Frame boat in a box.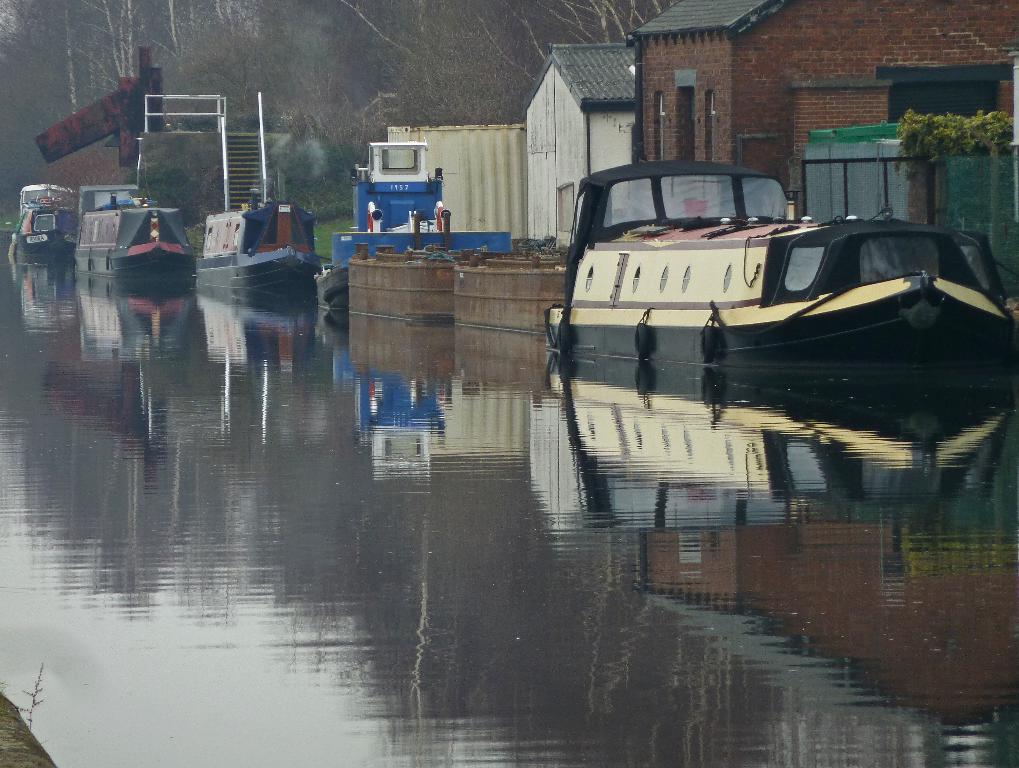
select_region(317, 136, 519, 301).
